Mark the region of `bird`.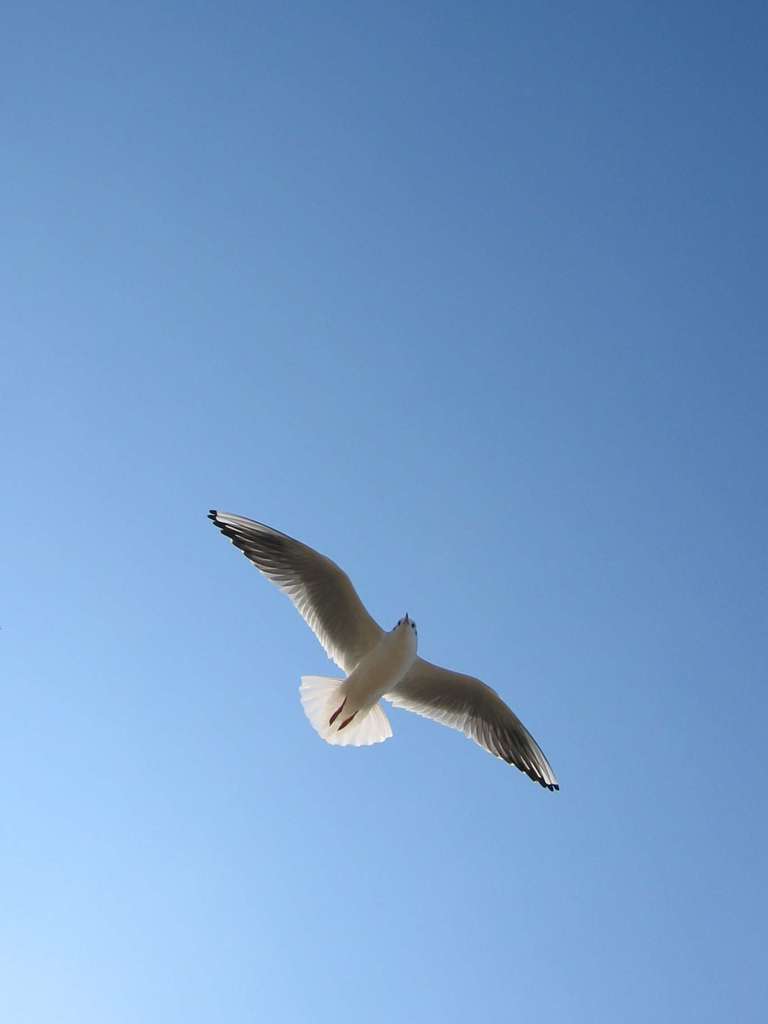
Region: [214, 509, 561, 781].
